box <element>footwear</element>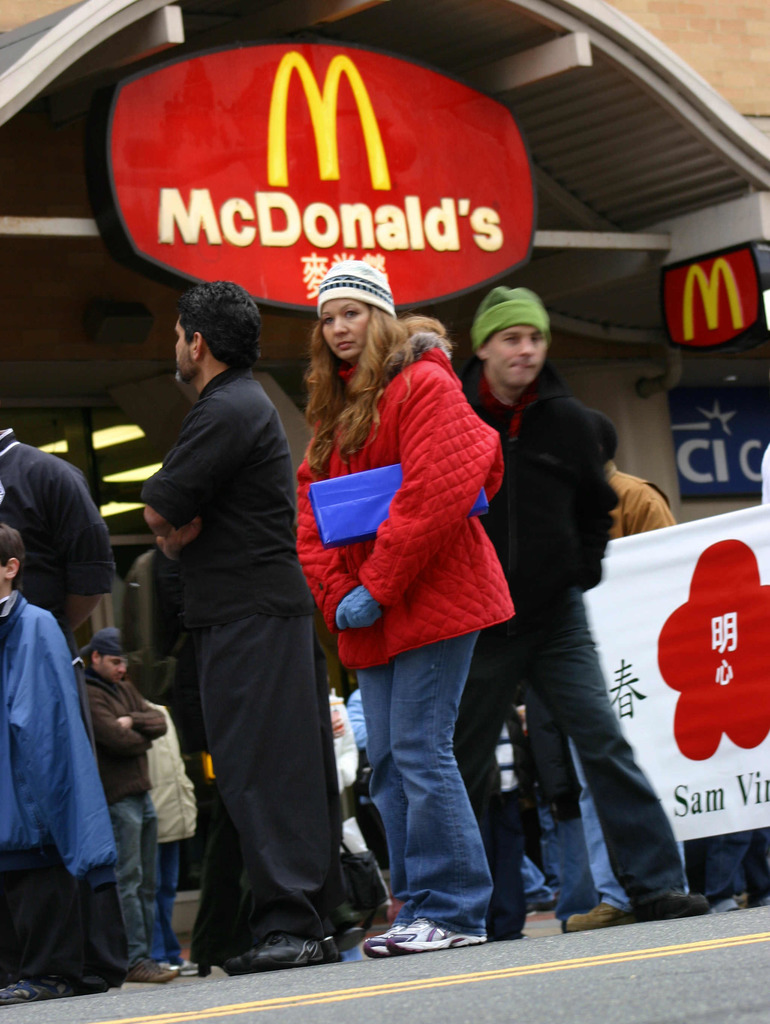
bbox(527, 897, 558, 911)
